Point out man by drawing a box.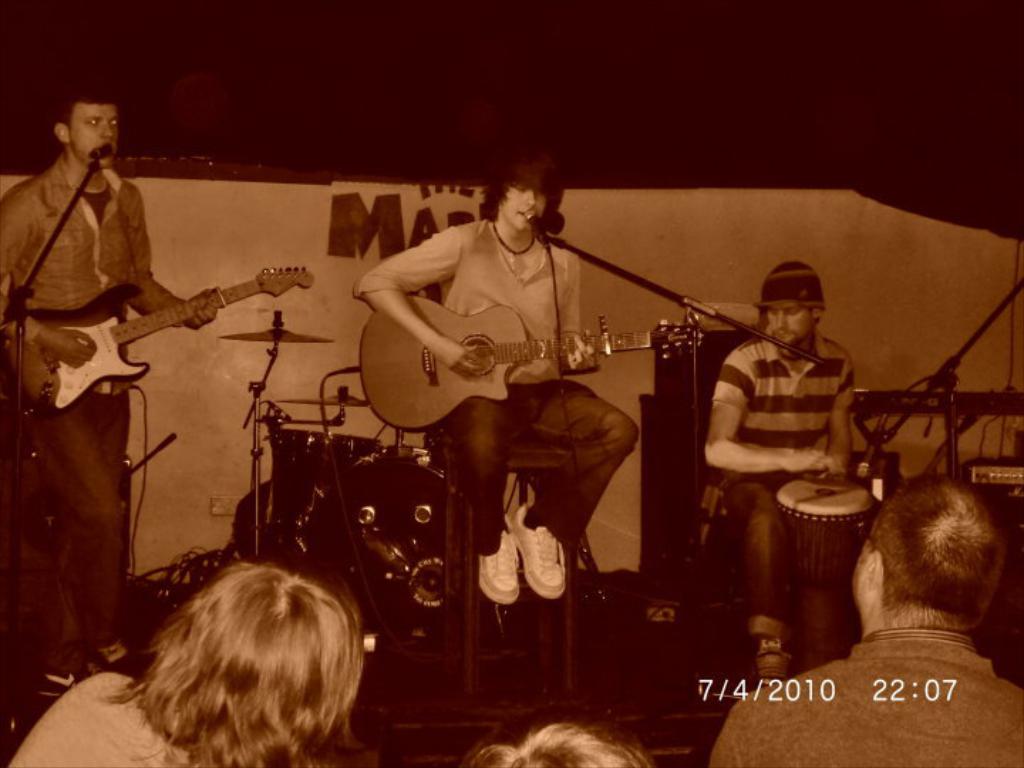
(703, 252, 860, 697).
